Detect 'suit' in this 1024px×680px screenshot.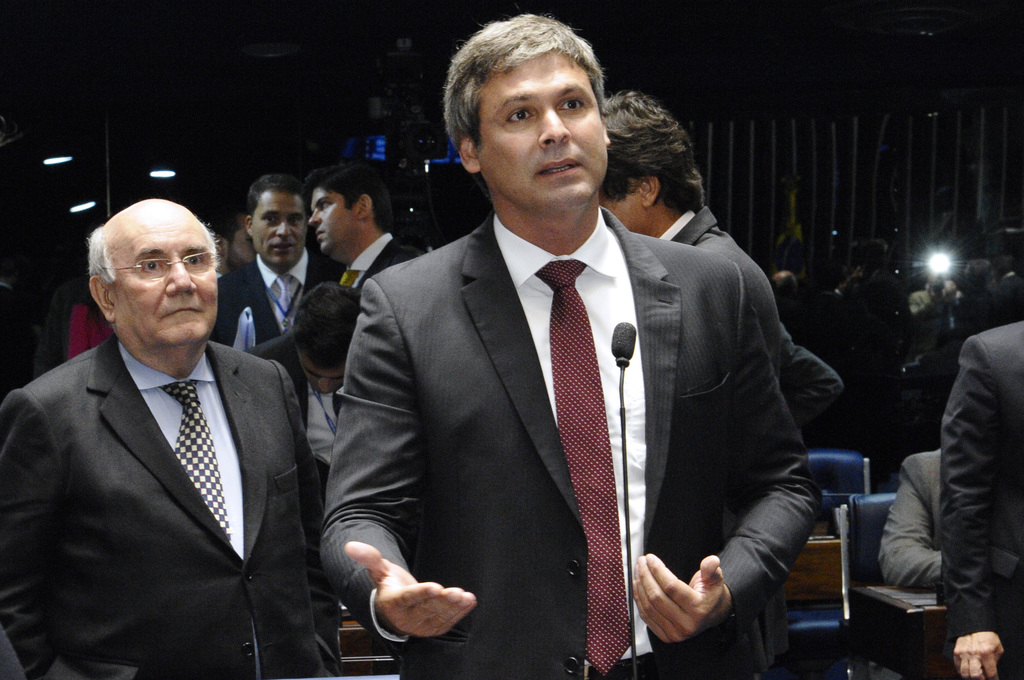
Detection: 323:106:837:674.
